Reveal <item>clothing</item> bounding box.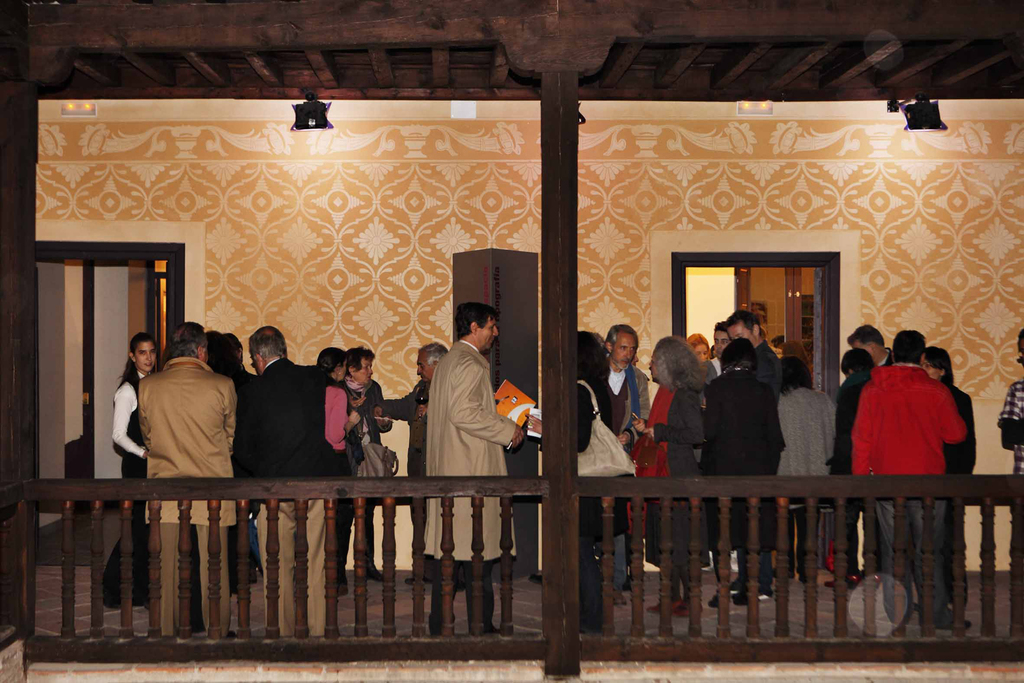
Revealed: Rect(624, 384, 708, 602).
